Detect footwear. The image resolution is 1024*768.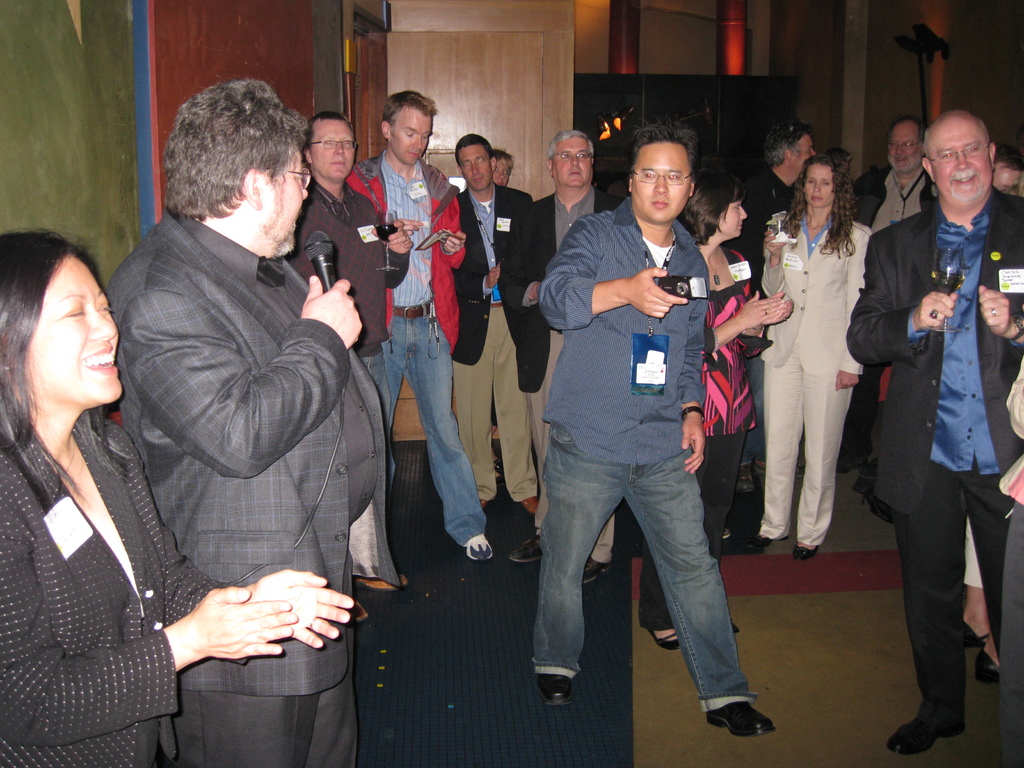
(x1=351, y1=600, x2=364, y2=626).
